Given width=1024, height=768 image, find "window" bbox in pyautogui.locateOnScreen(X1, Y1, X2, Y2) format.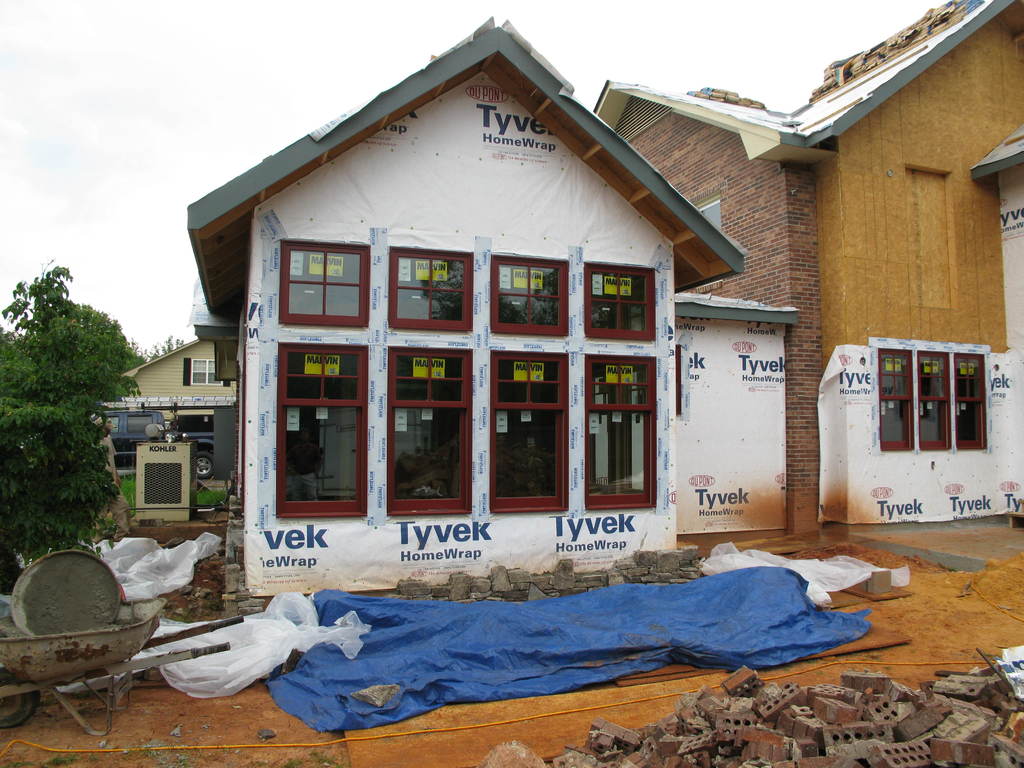
pyautogui.locateOnScreen(878, 345, 988, 450).
